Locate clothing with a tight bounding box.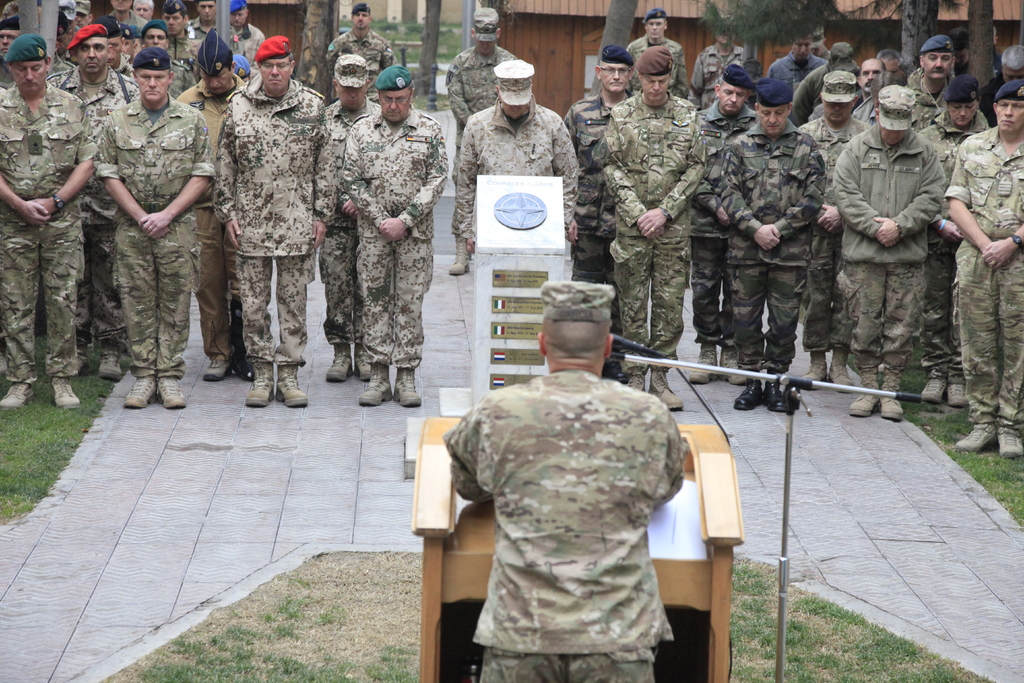
230:26:261:65.
